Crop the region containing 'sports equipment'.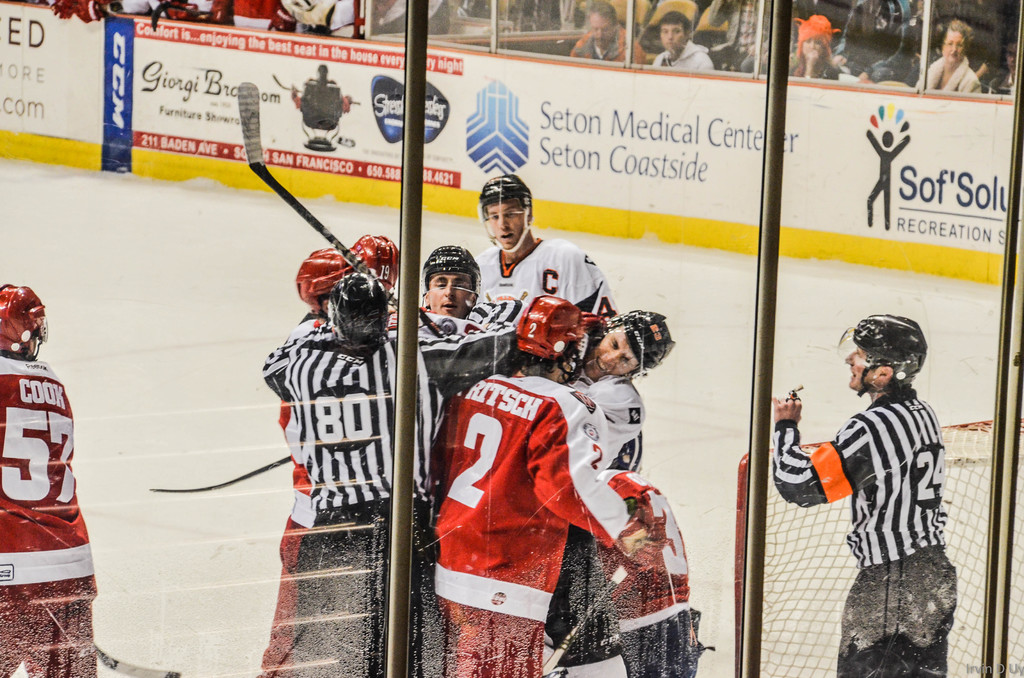
Crop region: [852, 313, 927, 398].
